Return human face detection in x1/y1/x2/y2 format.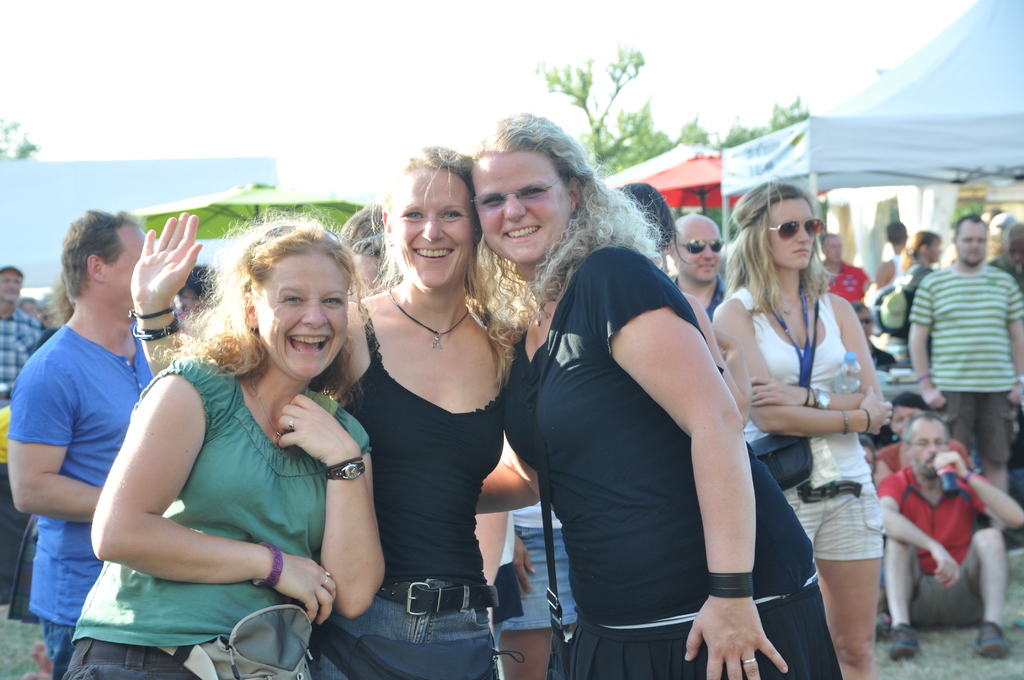
922/234/945/266.
